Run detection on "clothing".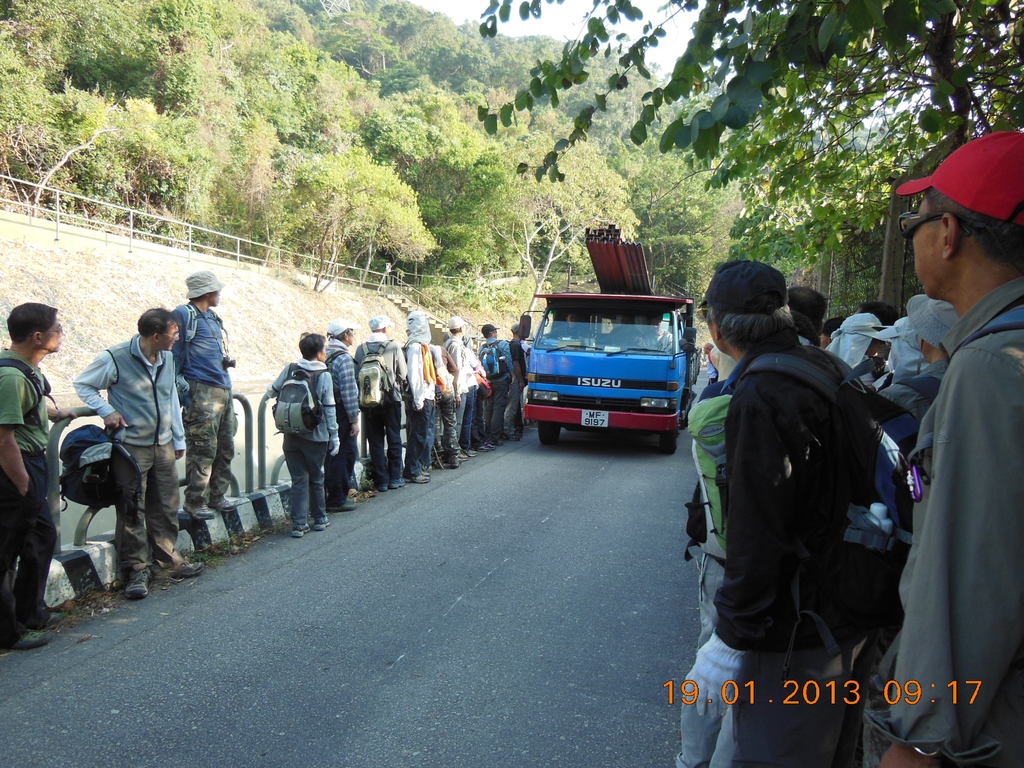
Result: <region>893, 202, 1023, 740</region>.
